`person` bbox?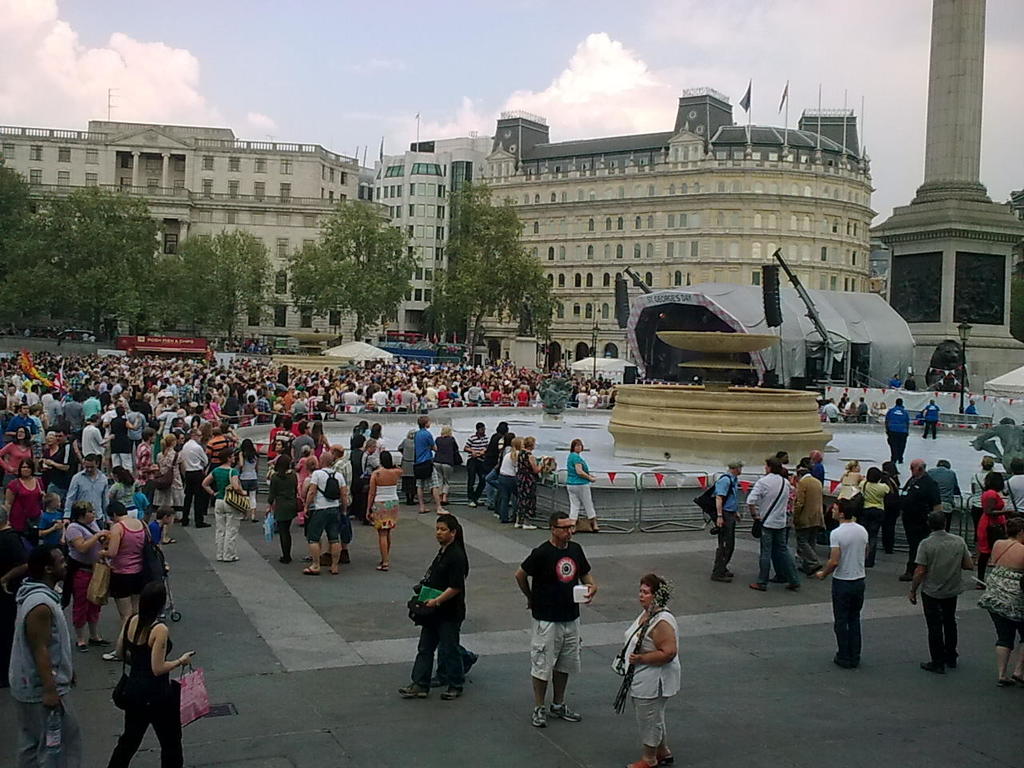
<bbox>613, 574, 679, 767</bbox>
